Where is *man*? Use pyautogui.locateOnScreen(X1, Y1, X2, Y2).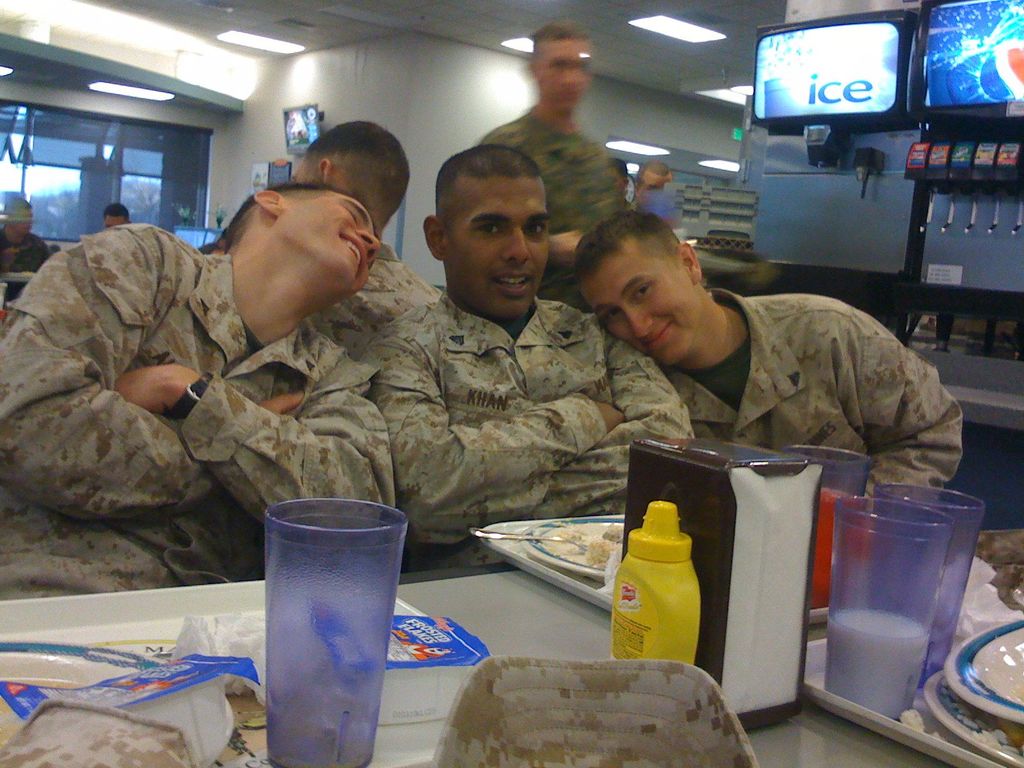
pyautogui.locateOnScreen(99, 203, 130, 233).
